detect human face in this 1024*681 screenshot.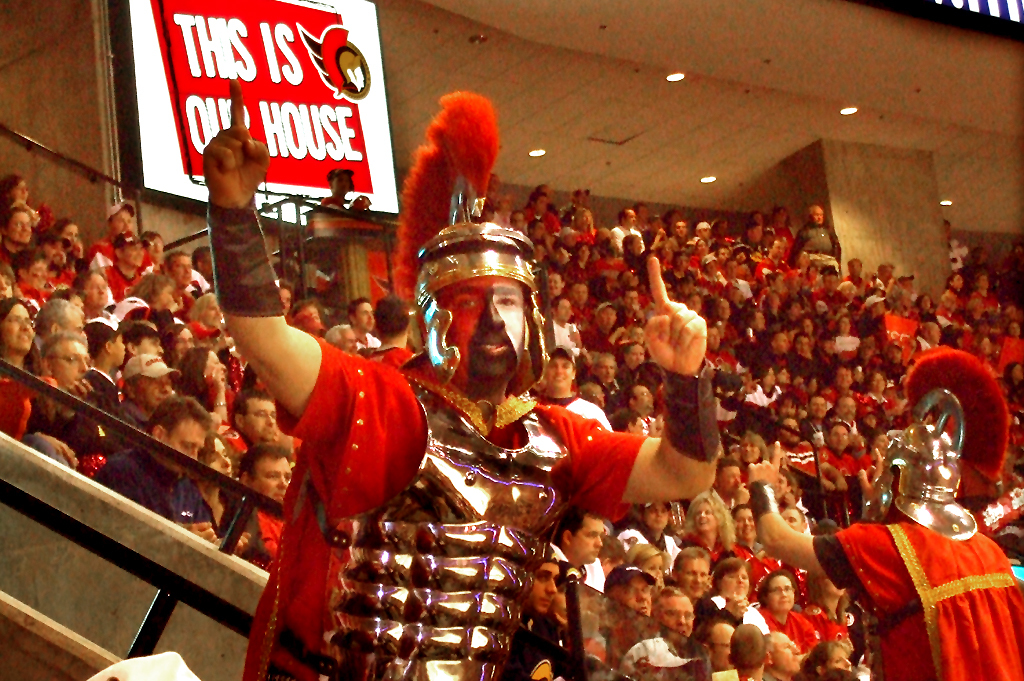
Detection: region(140, 337, 165, 355).
